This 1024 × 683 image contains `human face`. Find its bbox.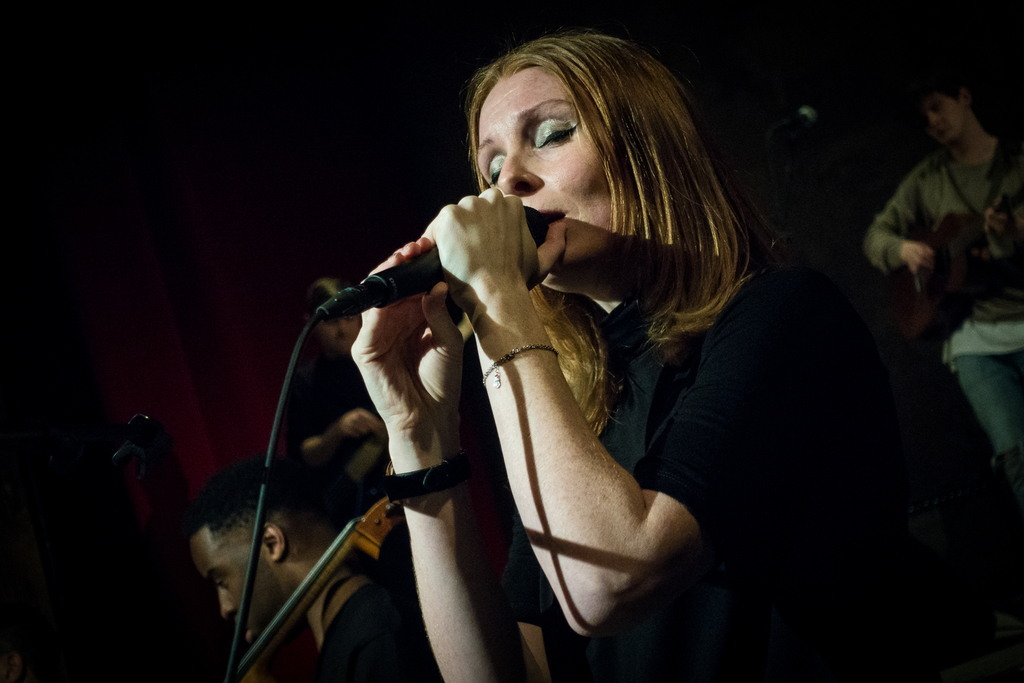
[left=473, top=62, right=623, bottom=302].
